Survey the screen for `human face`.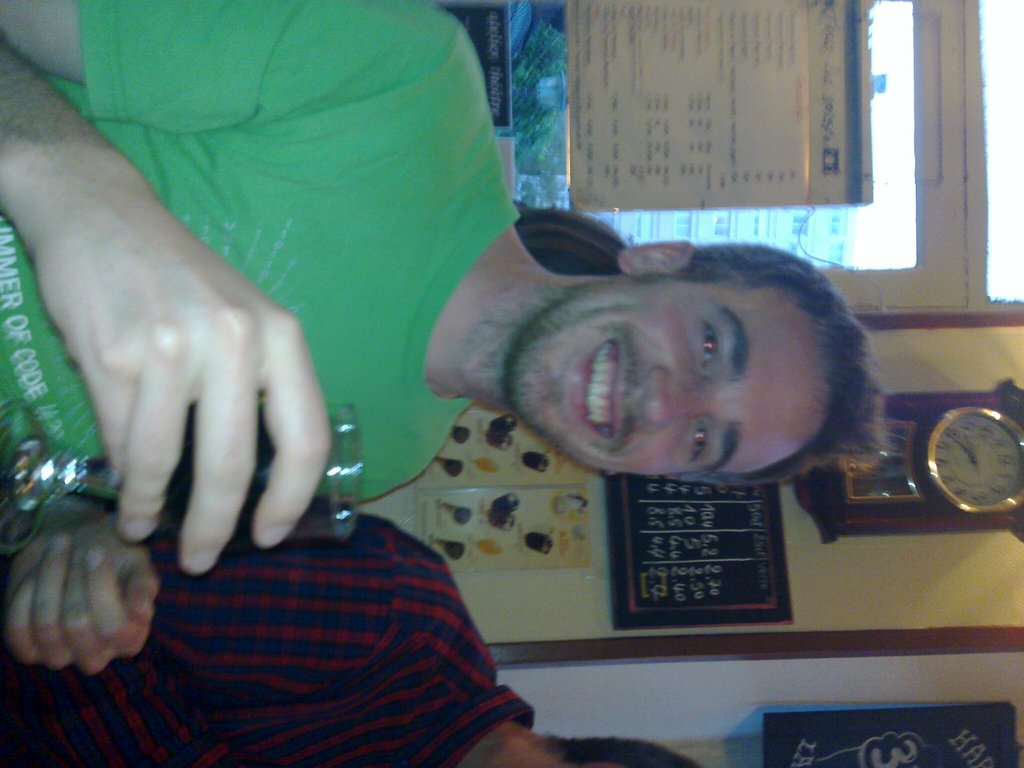
Survey found: select_region(508, 271, 826, 479).
